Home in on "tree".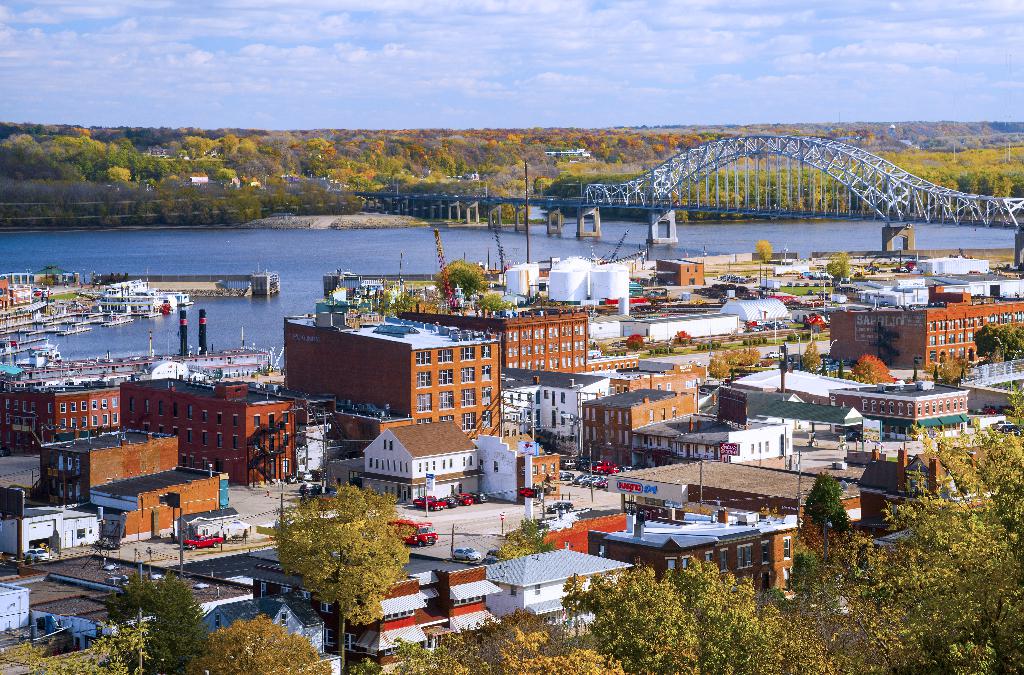
Homed in at <region>804, 341, 824, 371</region>.
